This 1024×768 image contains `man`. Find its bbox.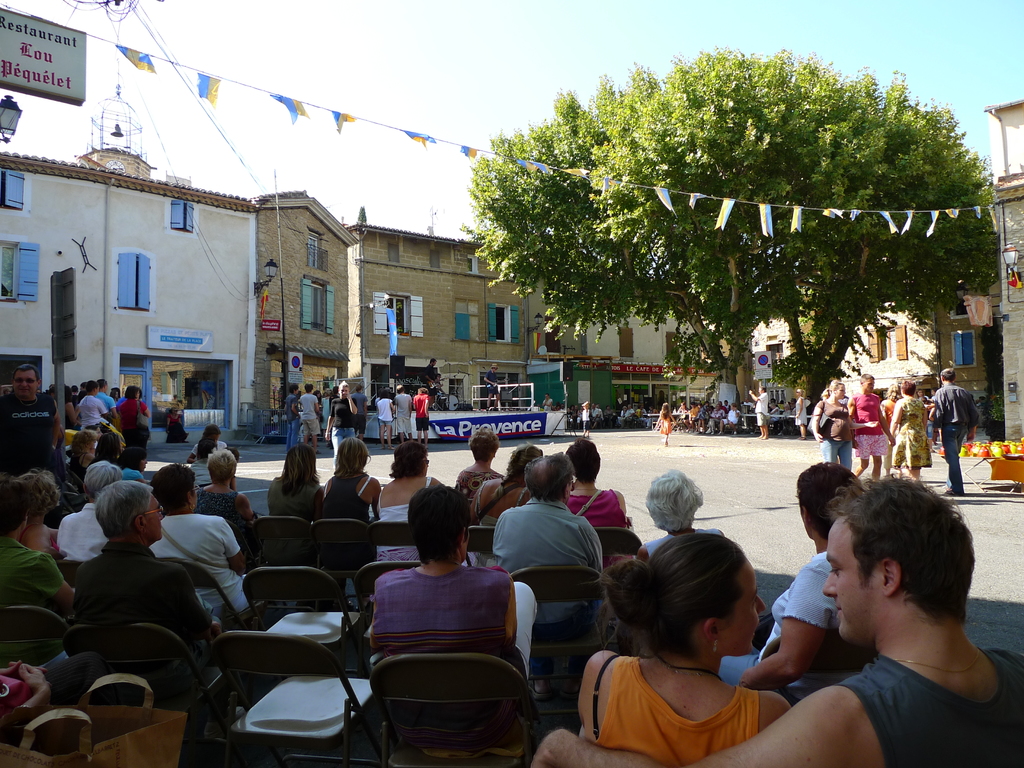
{"x1": 580, "y1": 404, "x2": 588, "y2": 425}.
